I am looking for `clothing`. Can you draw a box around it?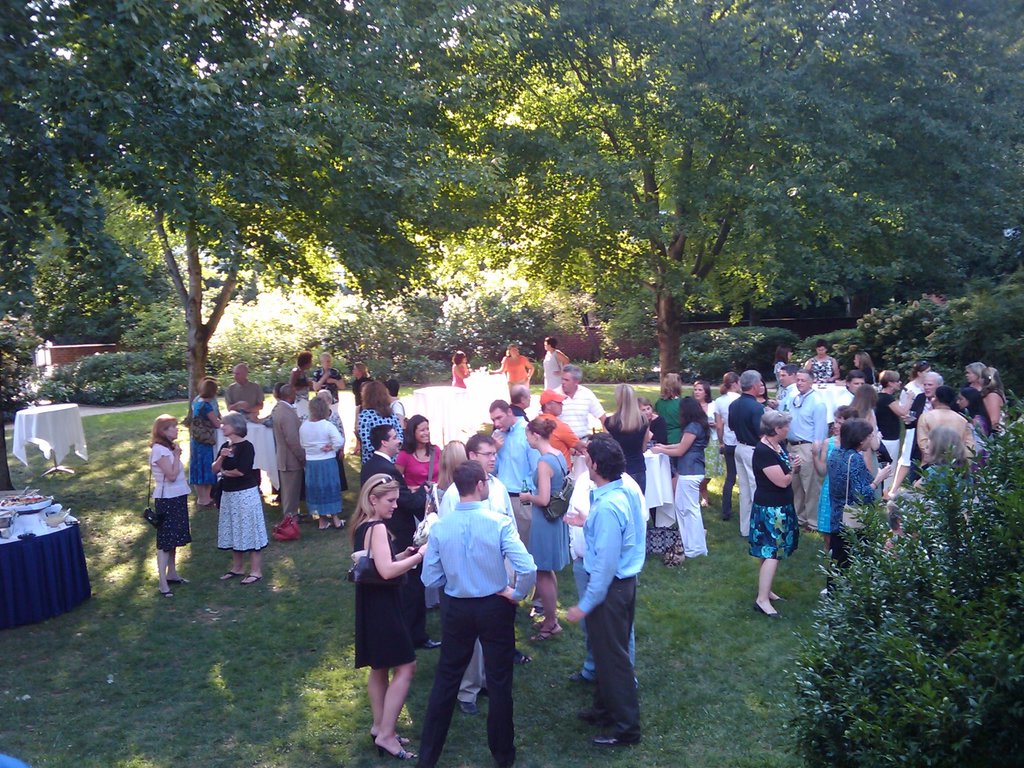
Sure, the bounding box is box(700, 399, 724, 479).
